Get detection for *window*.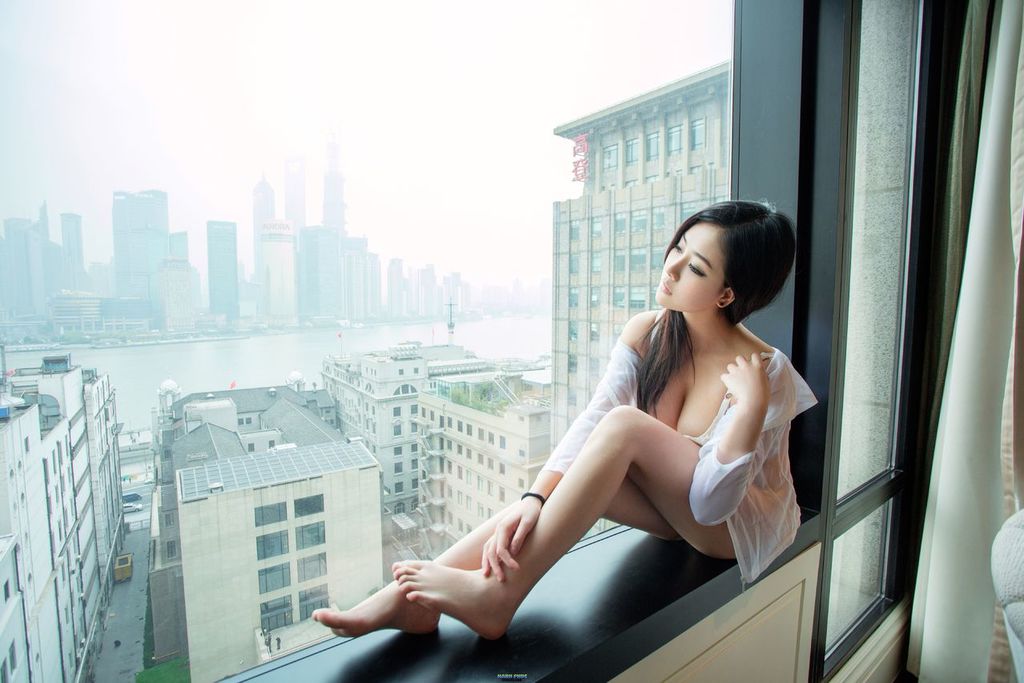
Detection: BBox(255, 530, 286, 557).
